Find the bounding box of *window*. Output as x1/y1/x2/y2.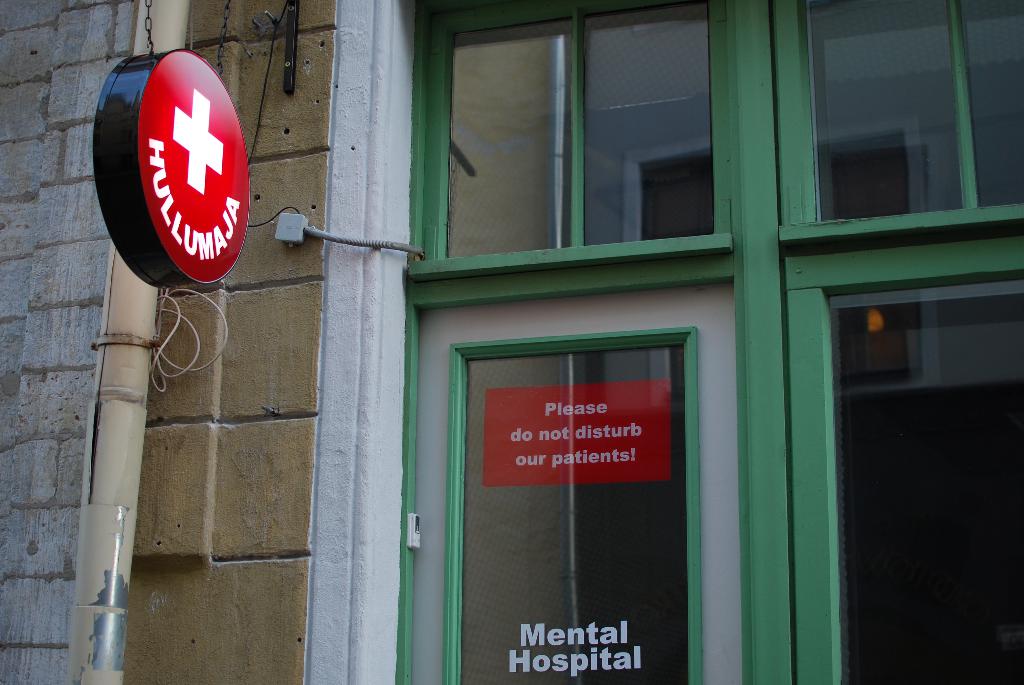
570/1/718/249.
